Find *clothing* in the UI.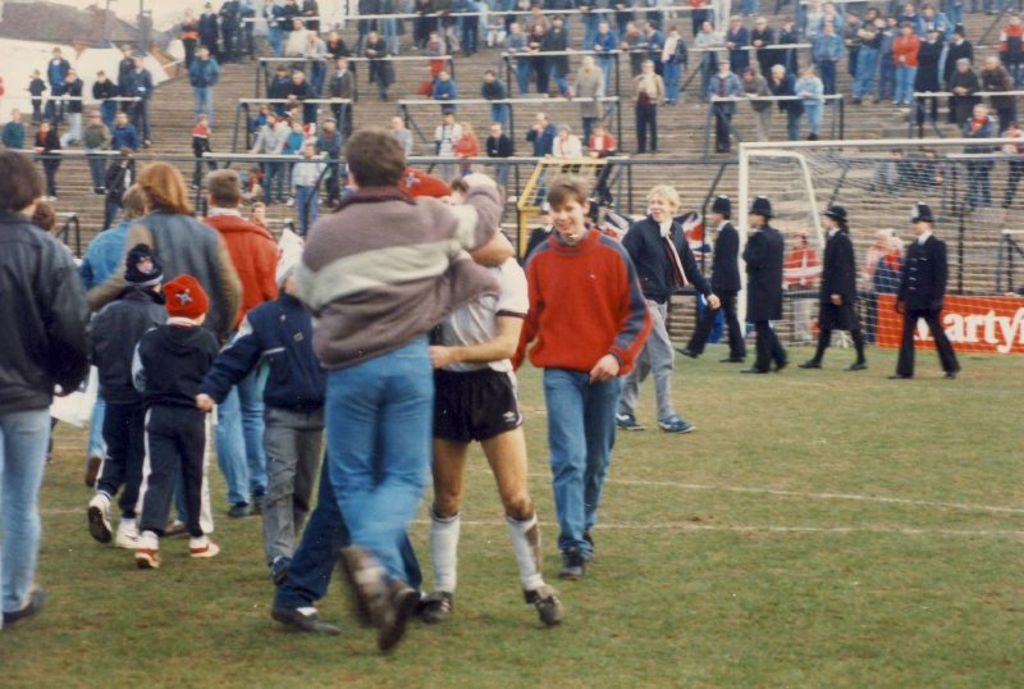
UI element at bbox=(453, 0, 480, 47).
